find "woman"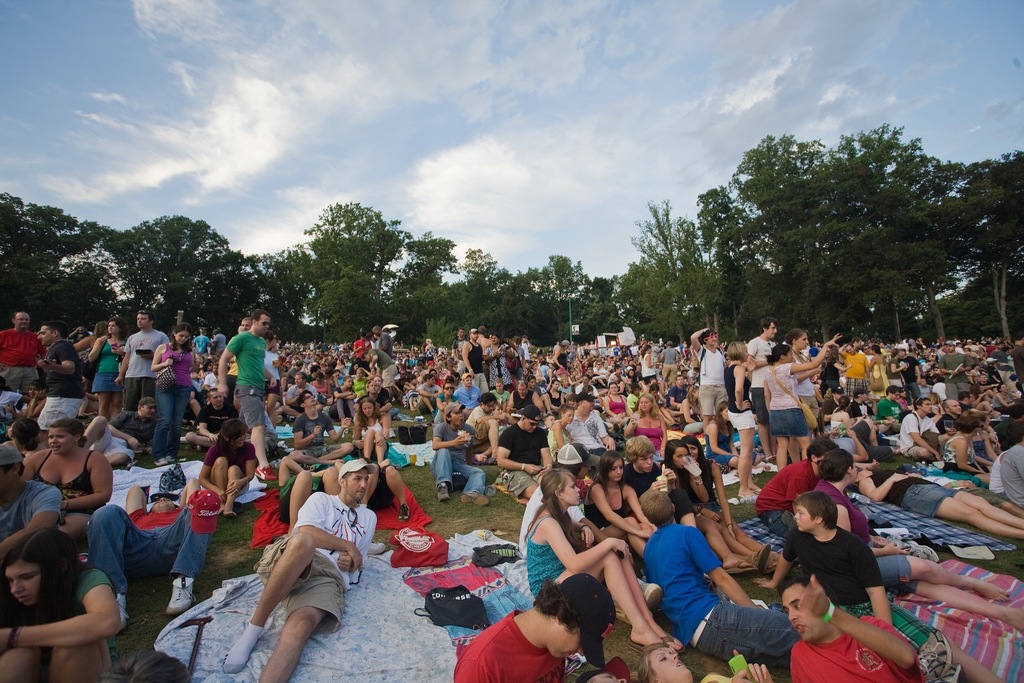
region(546, 377, 567, 413)
